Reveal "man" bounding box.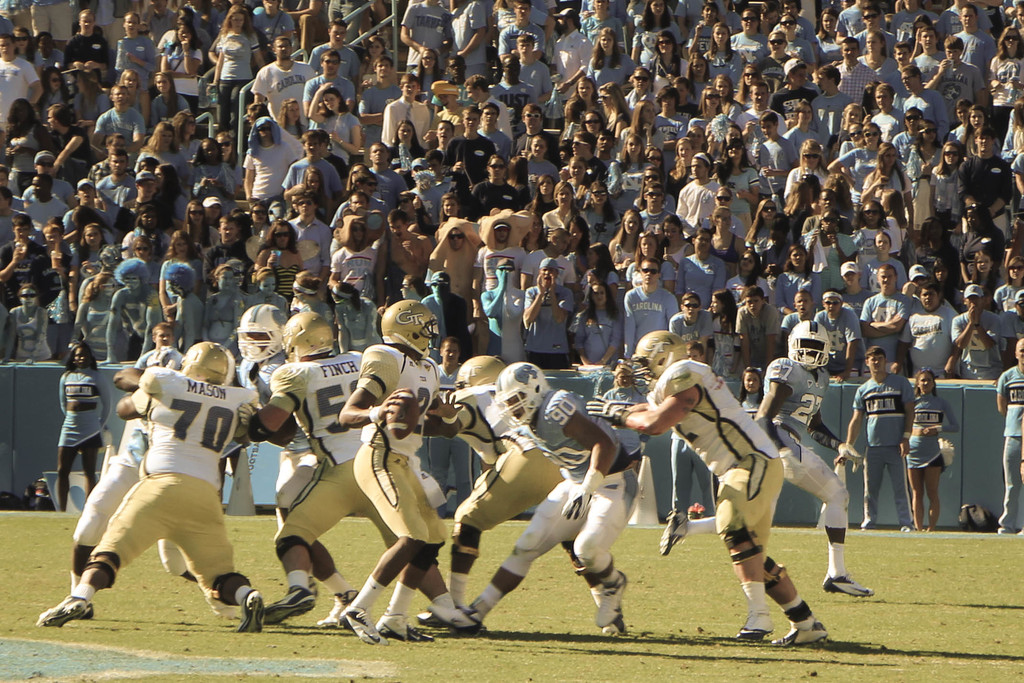
Revealed: (left=477, top=103, right=513, bottom=164).
